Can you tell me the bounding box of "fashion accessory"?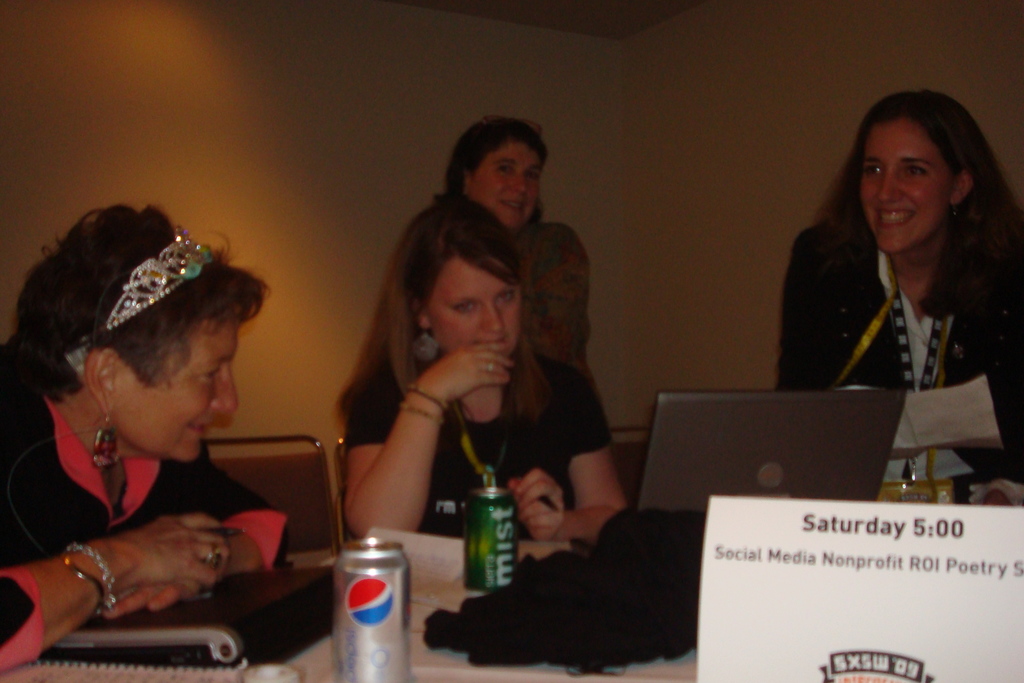
detection(62, 229, 214, 349).
